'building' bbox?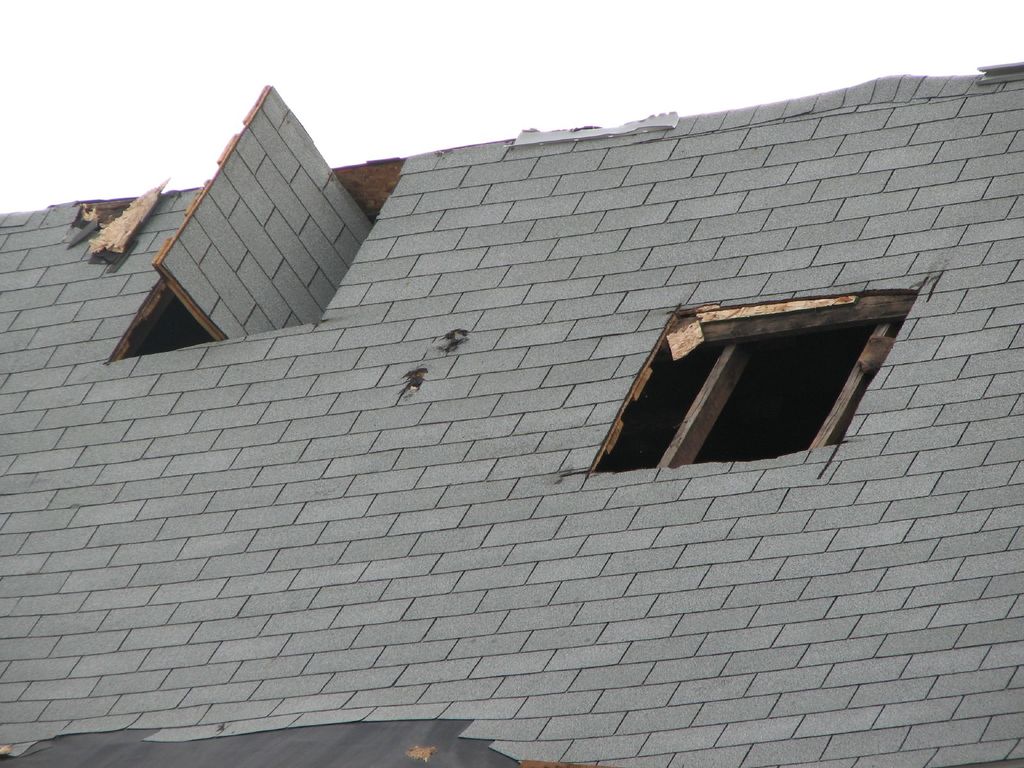
[0, 63, 1023, 767]
